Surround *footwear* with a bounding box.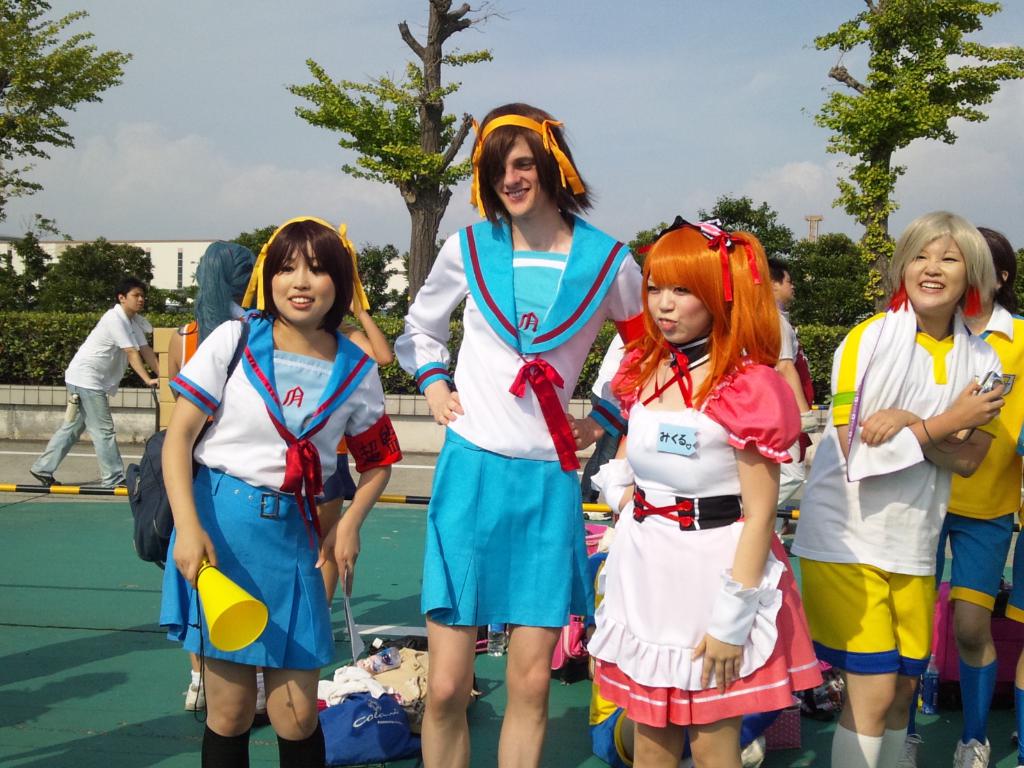
left=907, top=669, right=943, bottom=719.
